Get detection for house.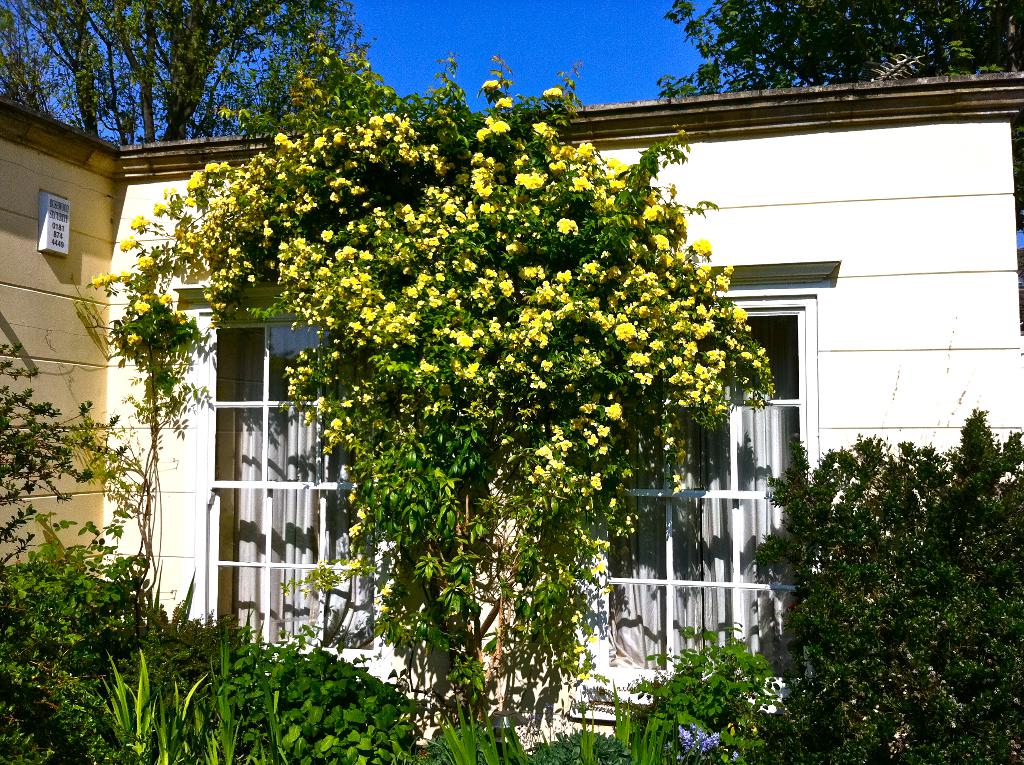
Detection: locate(105, 63, 1023, 748).
